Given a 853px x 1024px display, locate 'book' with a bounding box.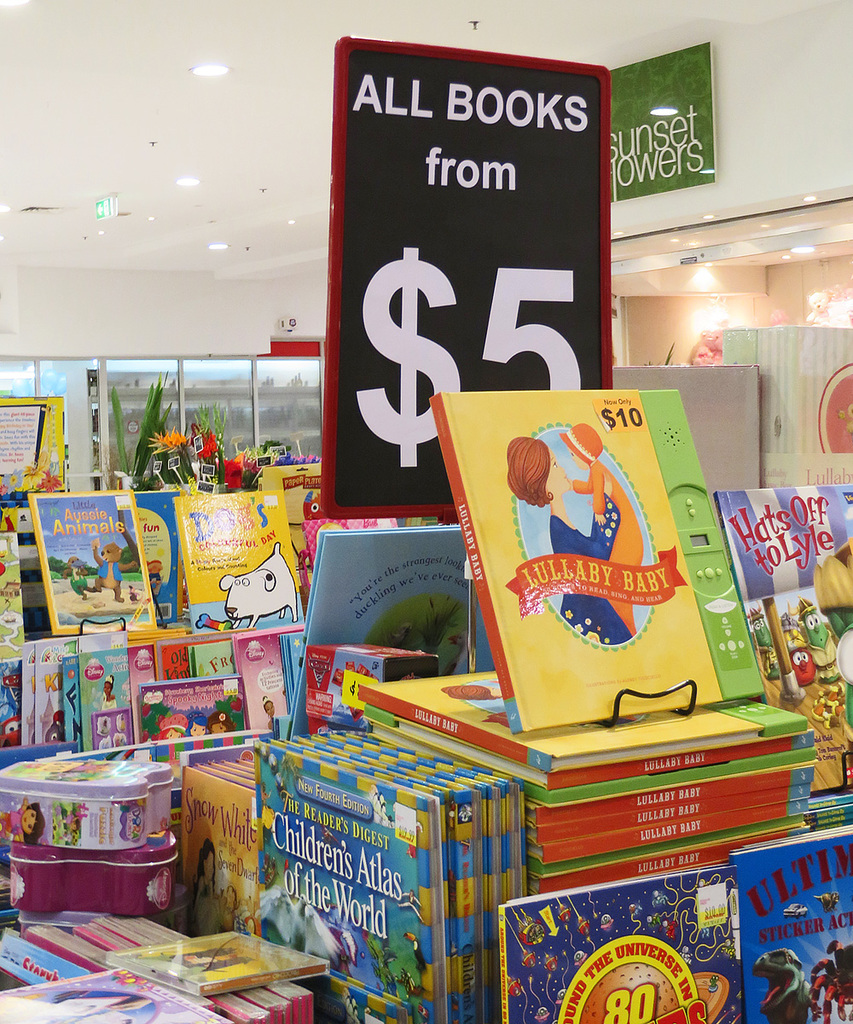
Located: x1=0 y1=638 x2=239 y2=781.
